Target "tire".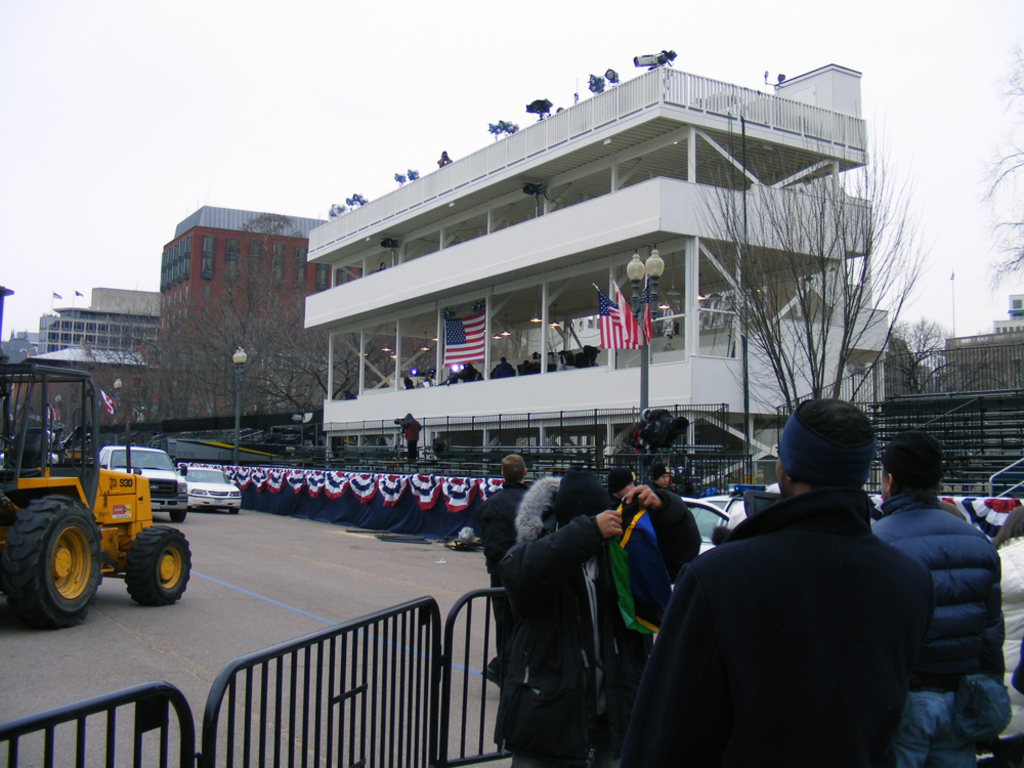
Target region: bbox(125, 527, 191, 608).
